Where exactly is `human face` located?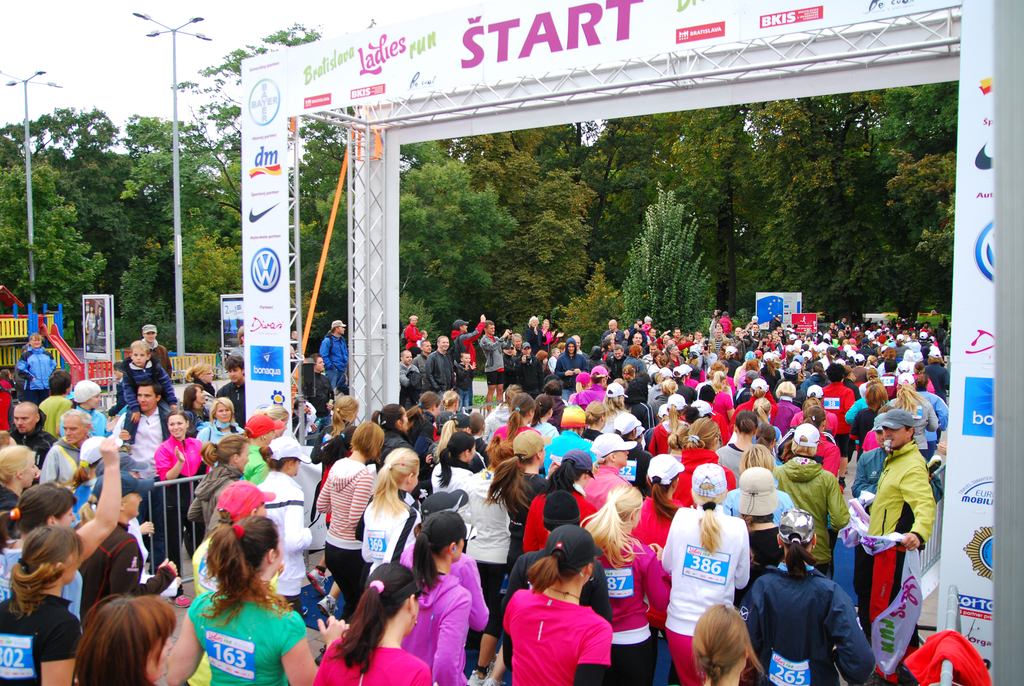
Its bounding box is 56, 503, 81, 528.
